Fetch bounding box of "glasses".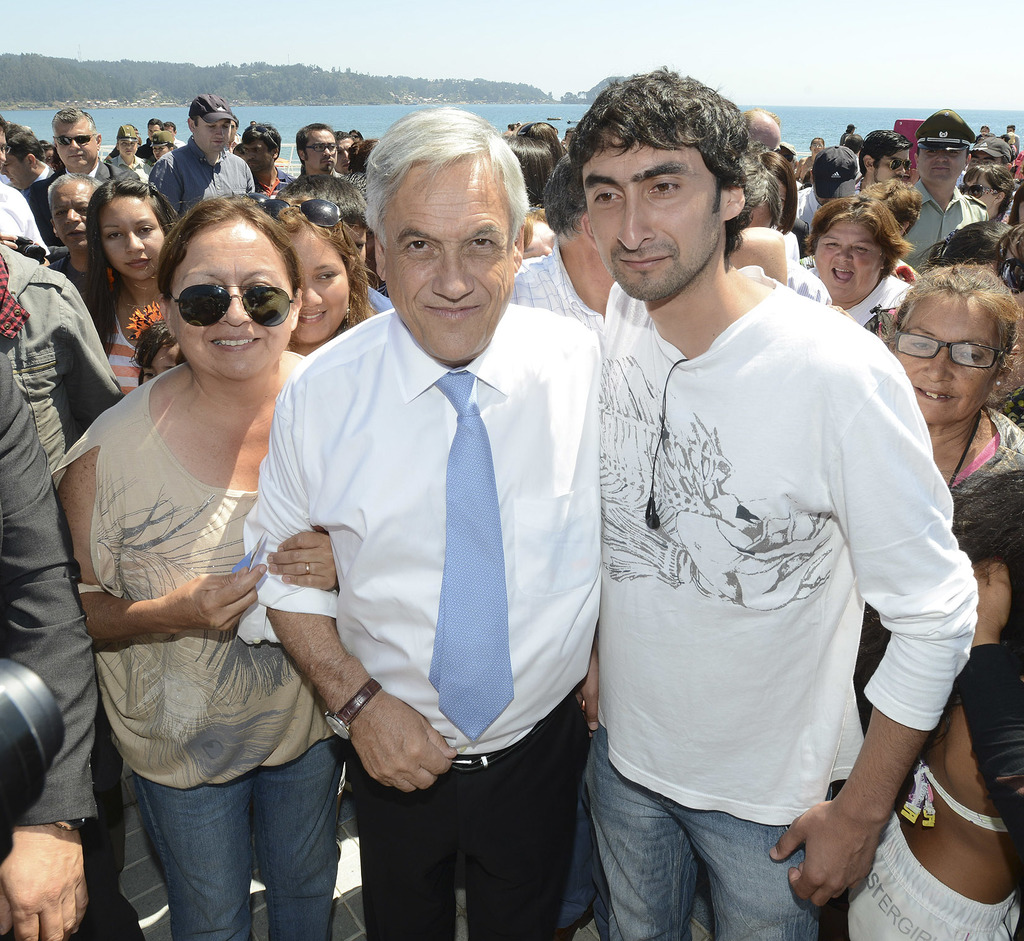
Bbox: pyautogui.locateOnScreen(52, 135, 96, 150).
